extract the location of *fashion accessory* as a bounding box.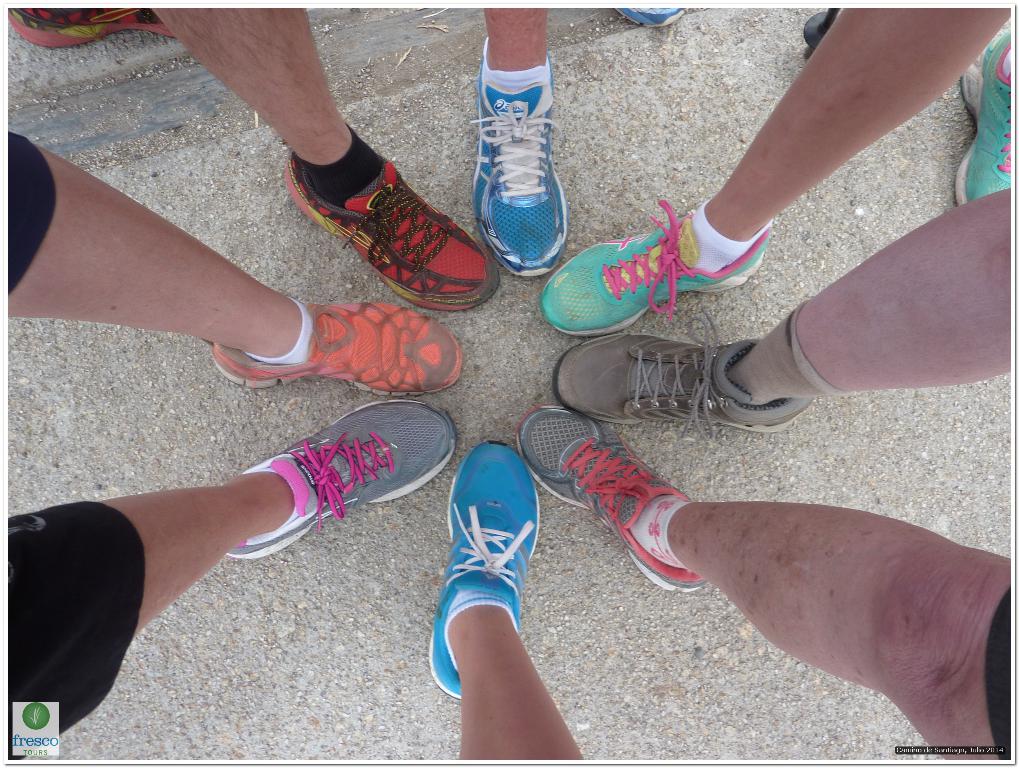
<box>224,397,457,565</box>.
